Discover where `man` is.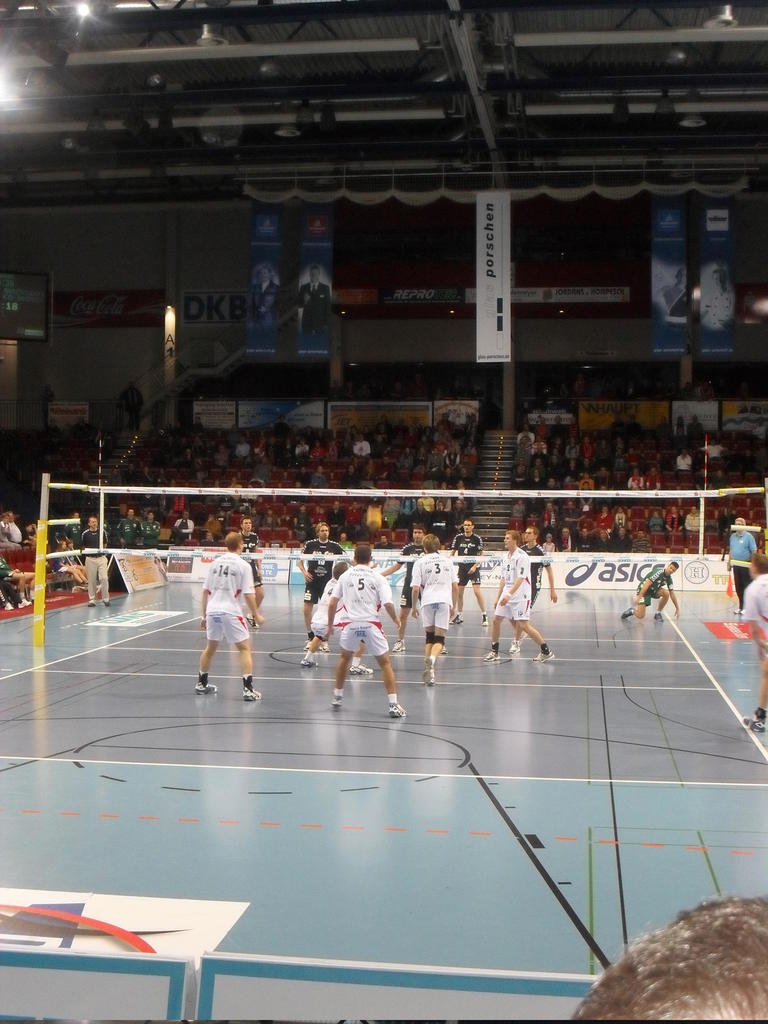
Discovered at <bbox>507, 526, 557, 654</bbox>.
